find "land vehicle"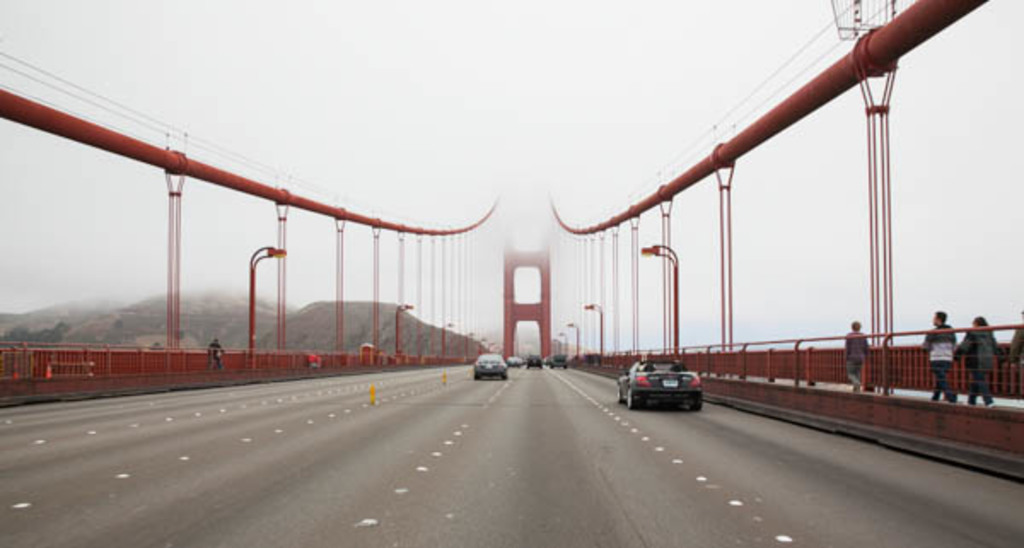
x1=614, y1=360, x2=707, y2=411
